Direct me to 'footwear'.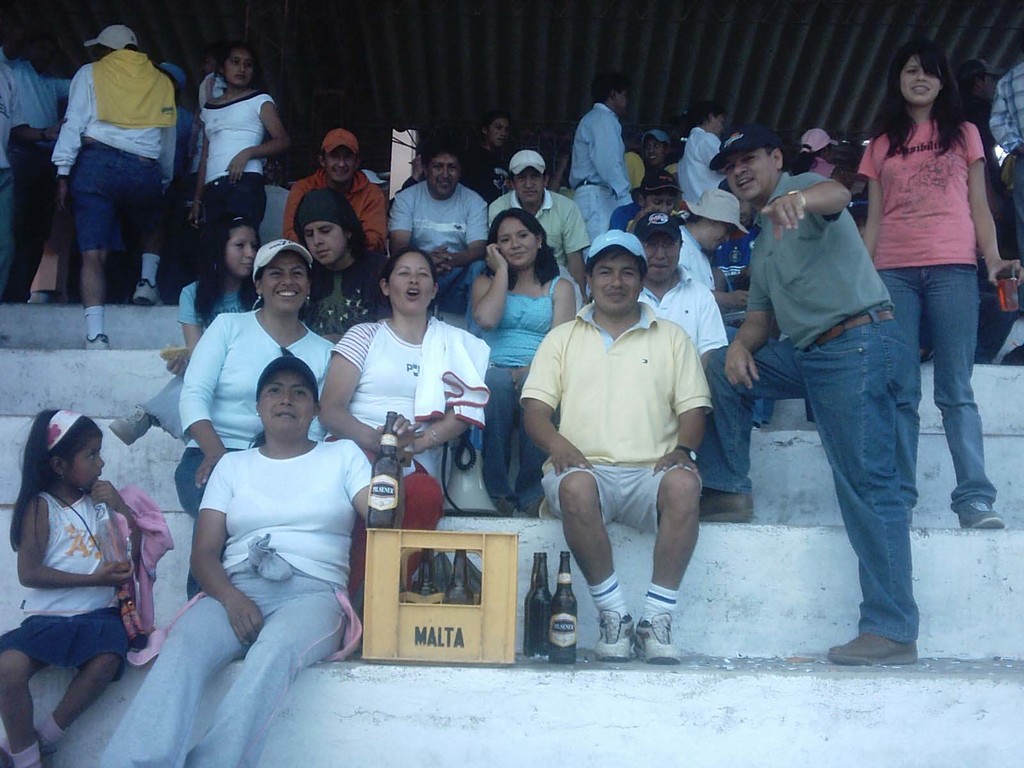
Direction: (574,559,684,657).
